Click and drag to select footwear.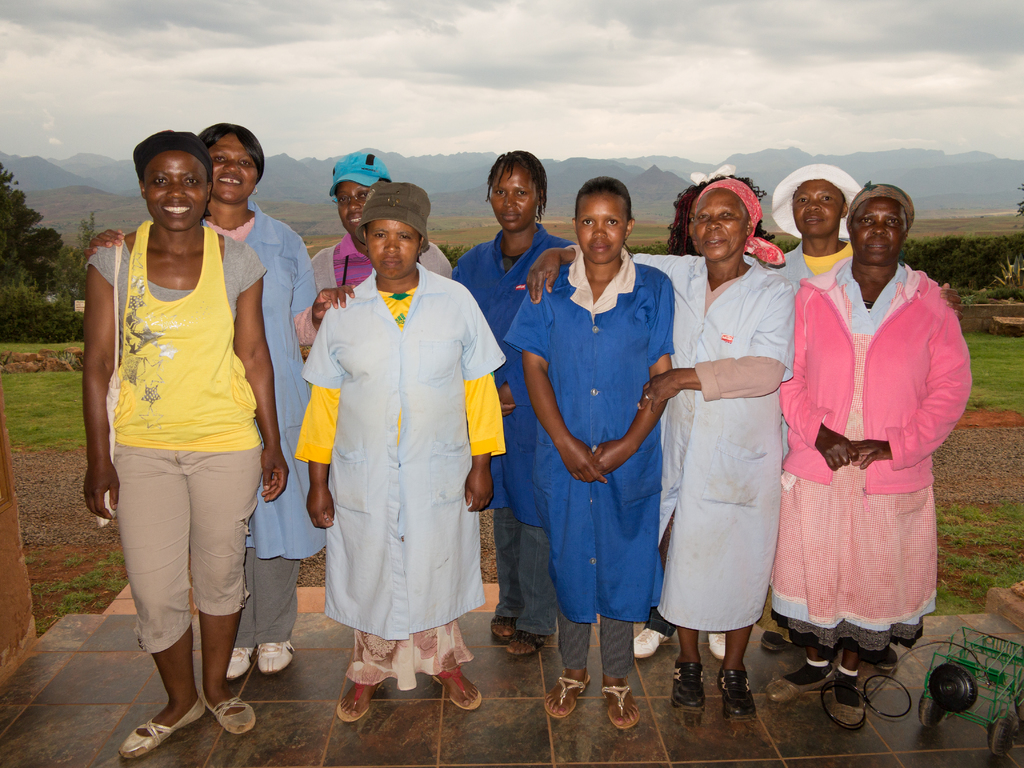
Selection: left=665, top=662, right=710, bottom=717.
